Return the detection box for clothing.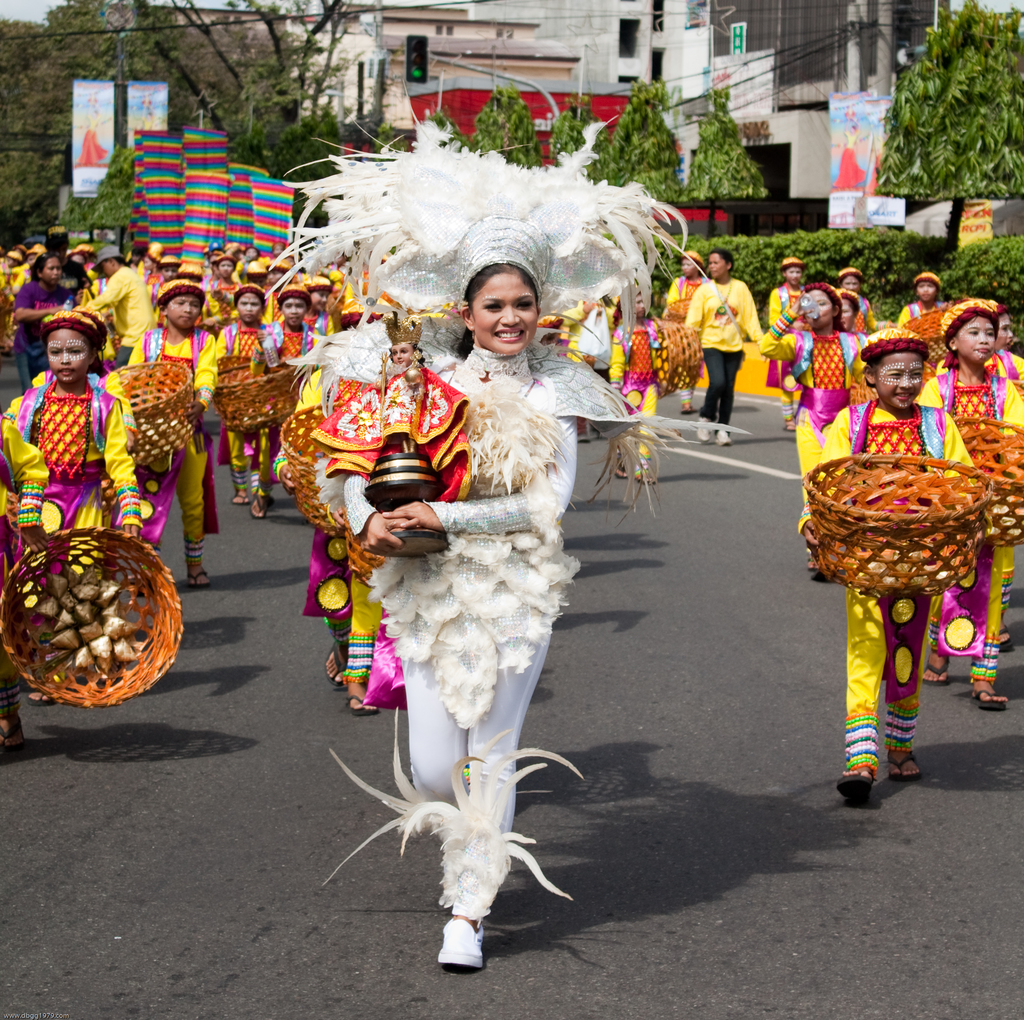
921/355/1023/674.
